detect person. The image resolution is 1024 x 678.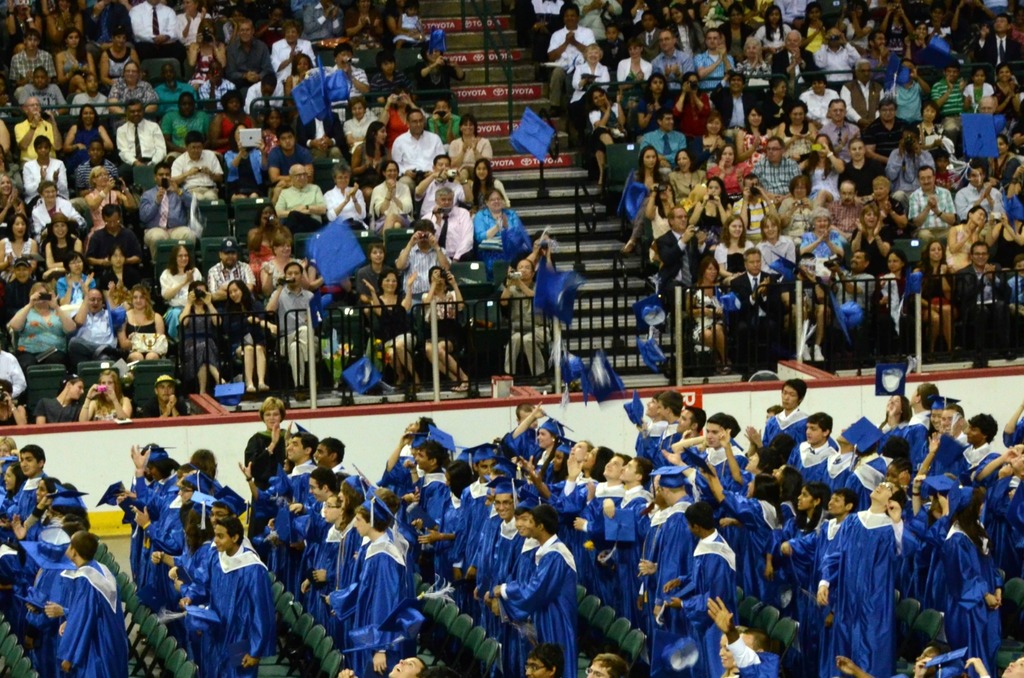
locate(163, 247, 206, 323).
